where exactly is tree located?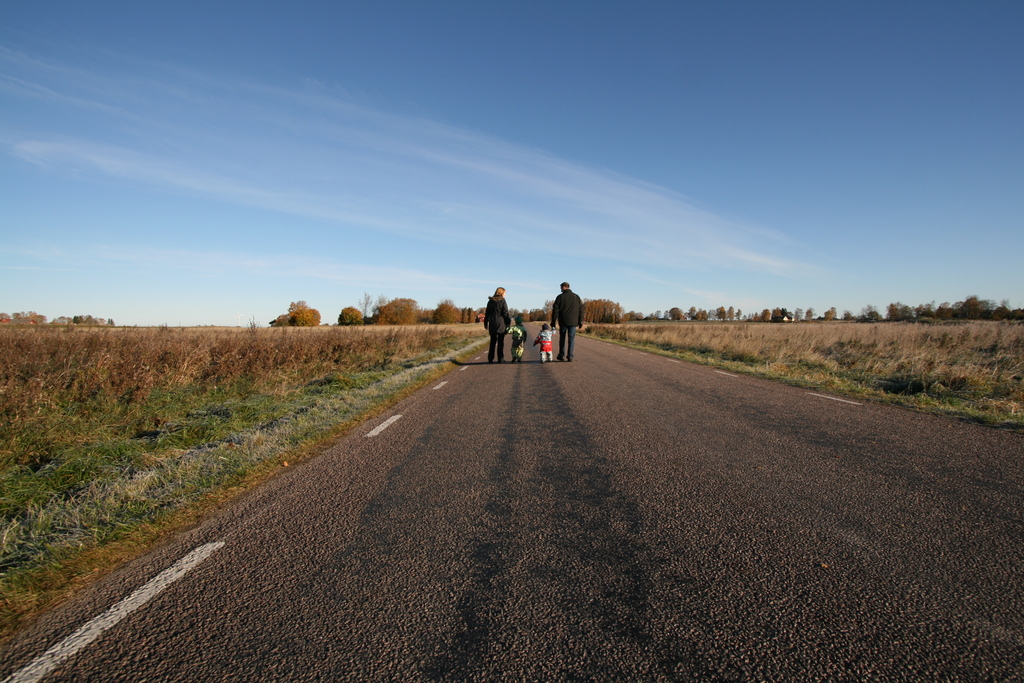
Its bounding box is [758, 313, 771, 321].
